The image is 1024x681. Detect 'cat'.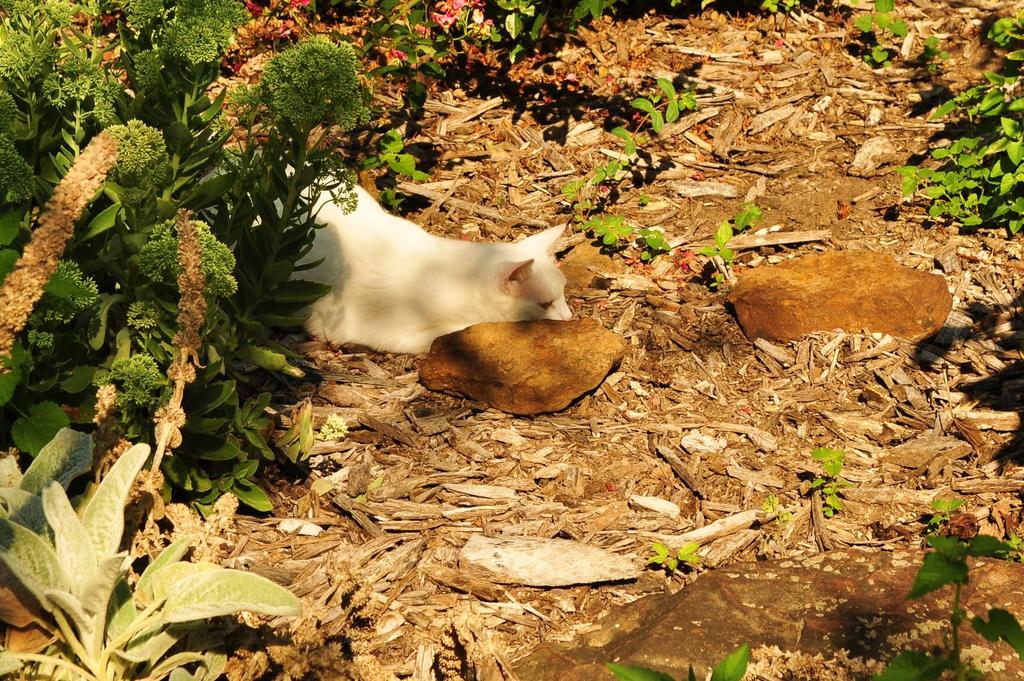
Detection: rect(251, 162, 573, 359).
